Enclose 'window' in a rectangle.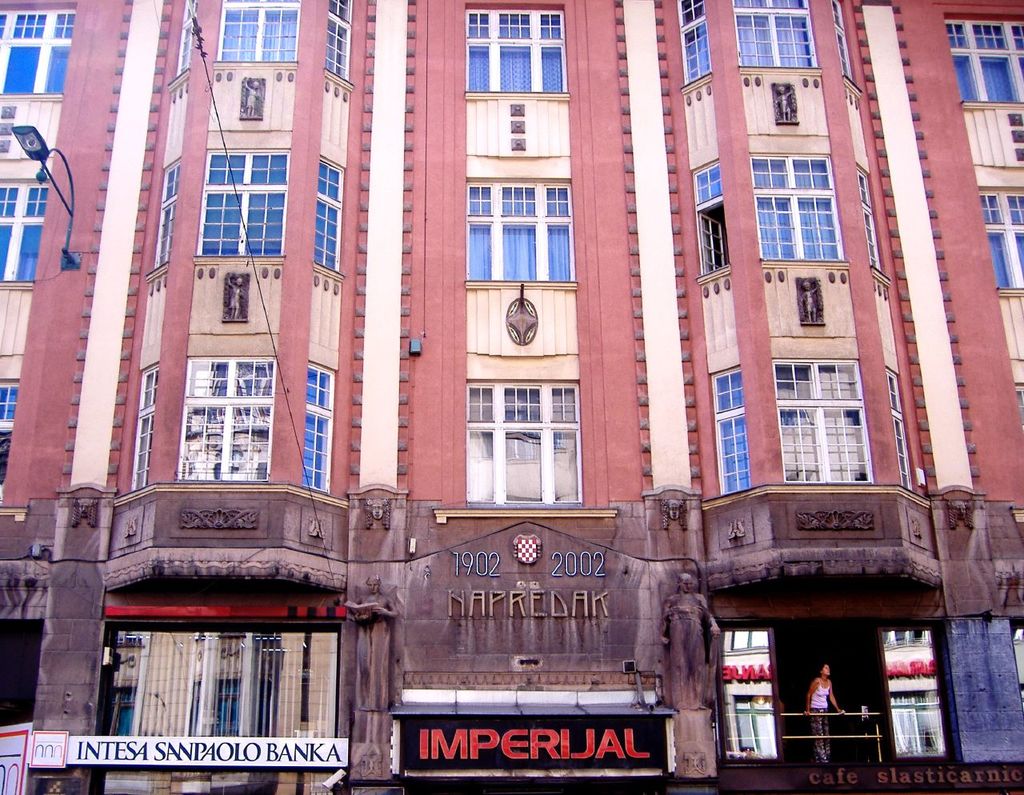
750:150:845:269.
